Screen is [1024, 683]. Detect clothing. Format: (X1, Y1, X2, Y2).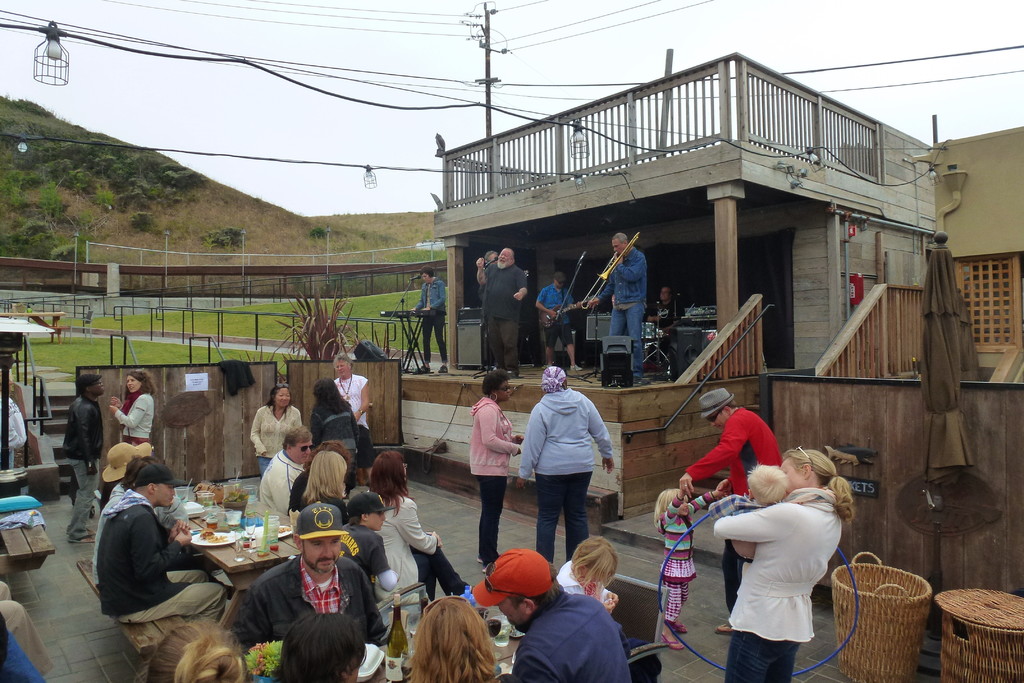
(229, 551, 392, 647).
